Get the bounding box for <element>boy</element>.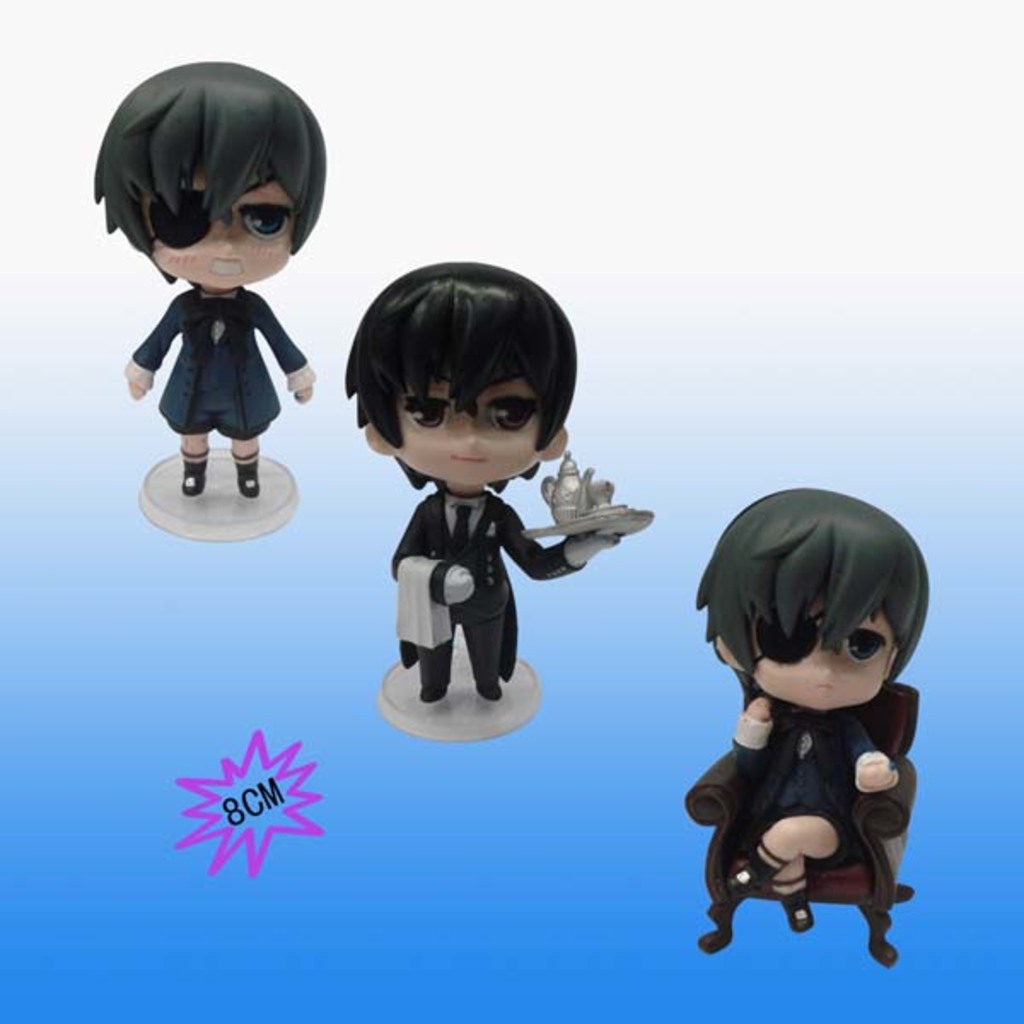
108:133:331:517.
